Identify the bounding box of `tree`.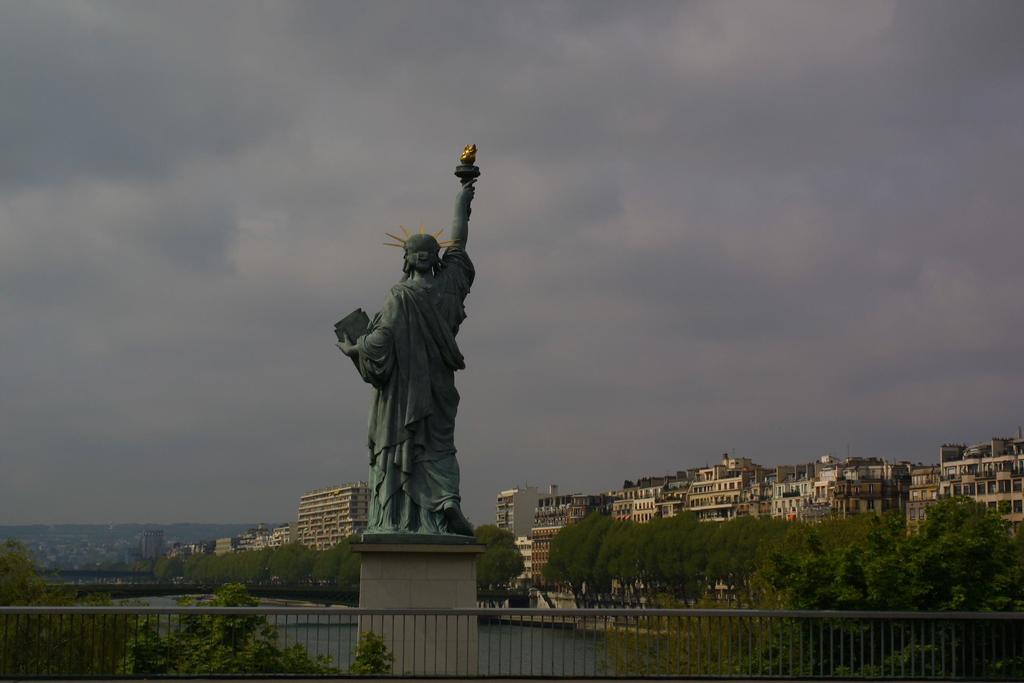
select_region(156, 556, 186, 582).
